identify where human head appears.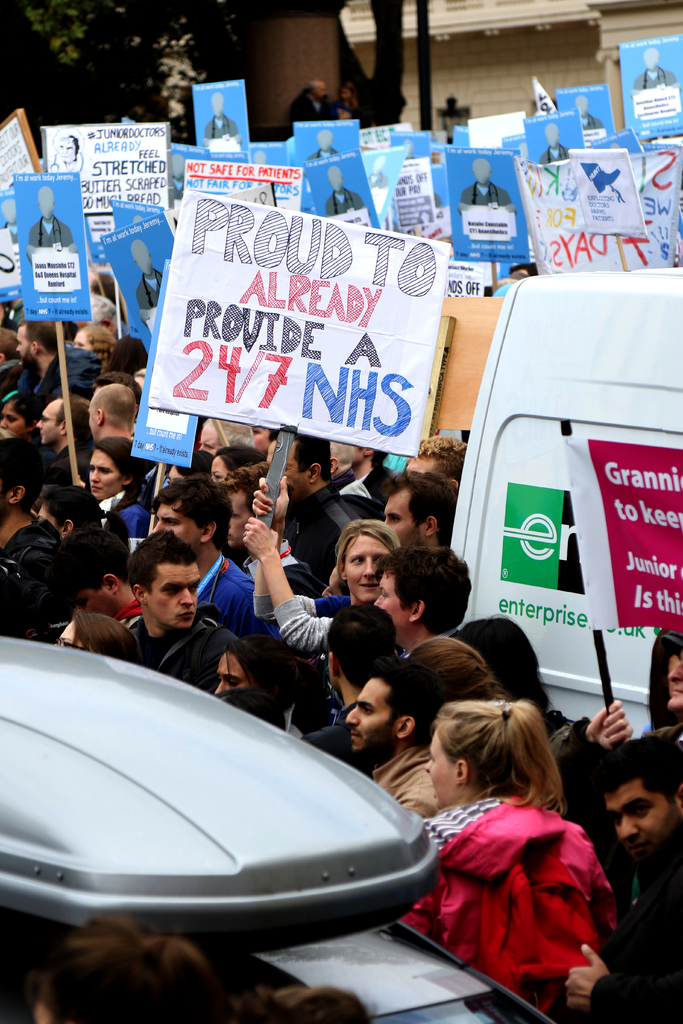
Appears at x1=208, y1=445, x2=262, y2=479.
